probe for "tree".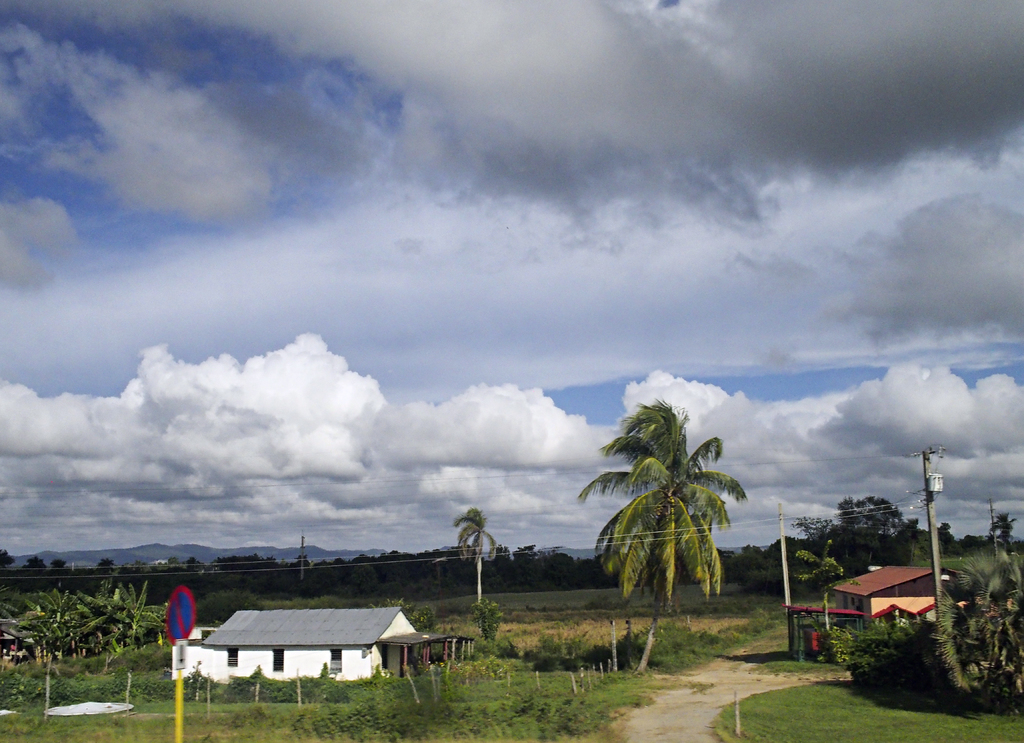
Probe result: [451, 502, 497, 616].
